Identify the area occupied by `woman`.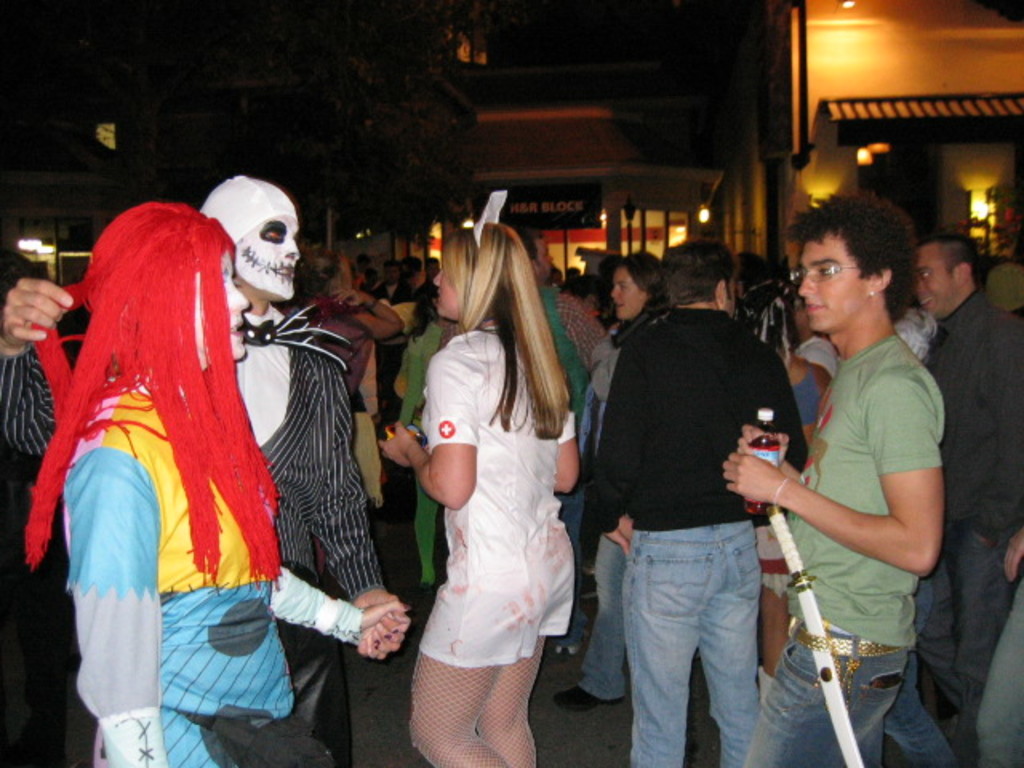
Area: {"left": 85, "top": 192, "right": 411, "bottom": 766}.
